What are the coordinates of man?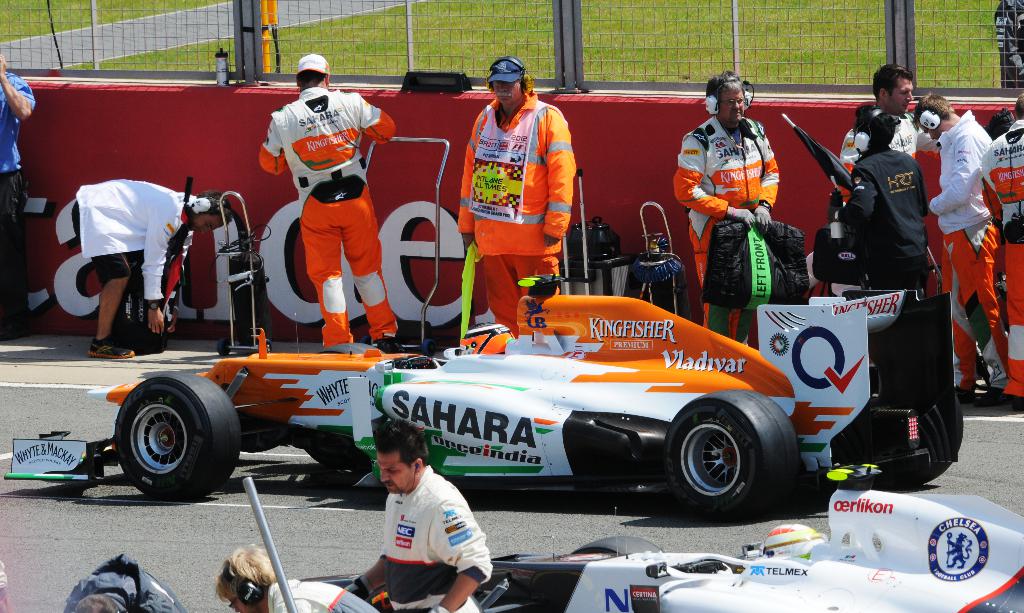
box(975, 90, 1023, 414).
